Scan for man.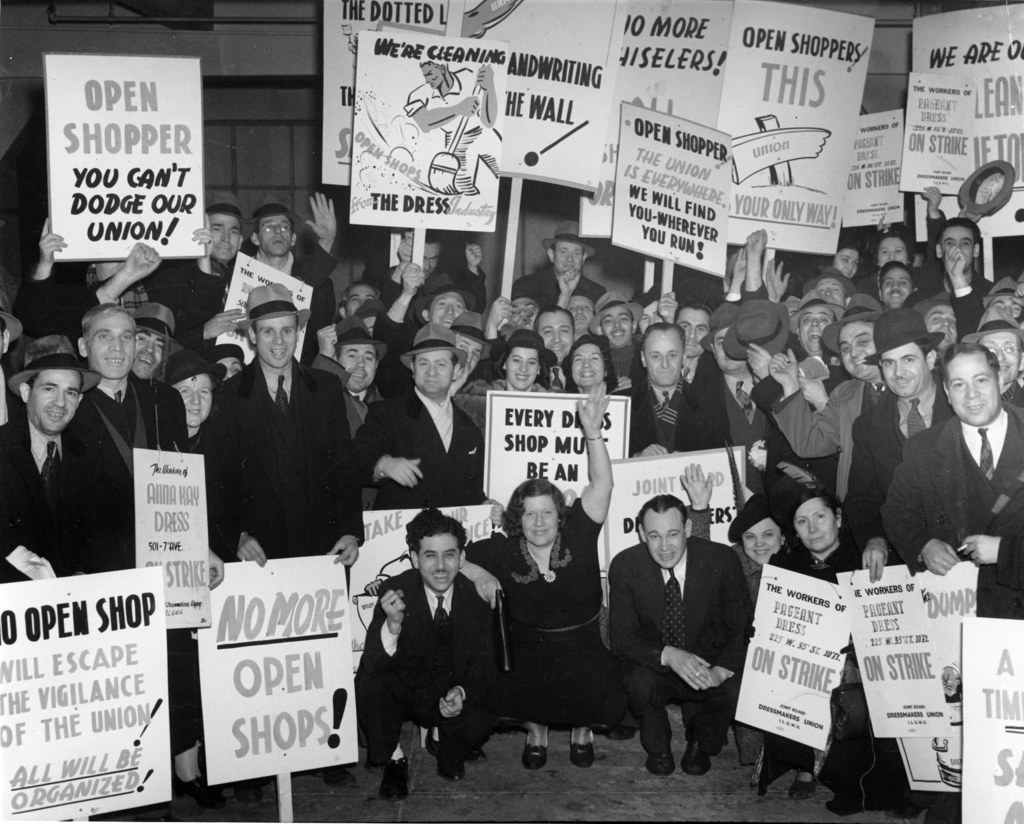
Scan result: select_region(654, 283, 730, 453).
